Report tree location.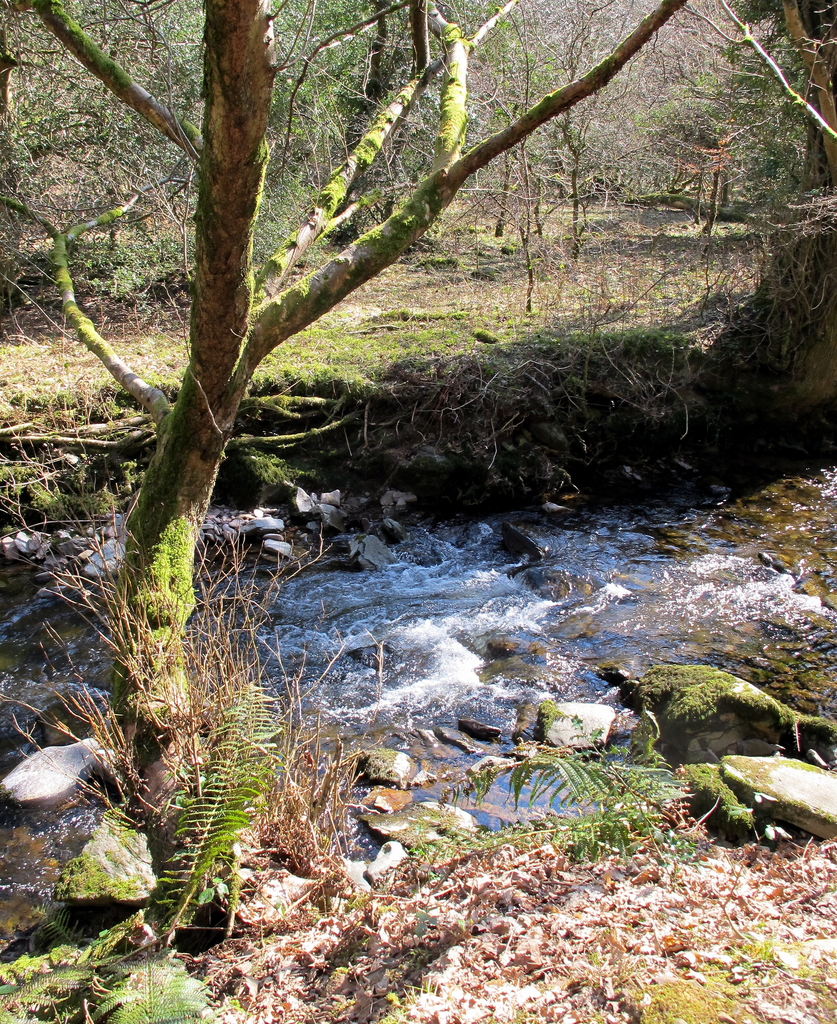
Report: [674, 0, 836, 202].
